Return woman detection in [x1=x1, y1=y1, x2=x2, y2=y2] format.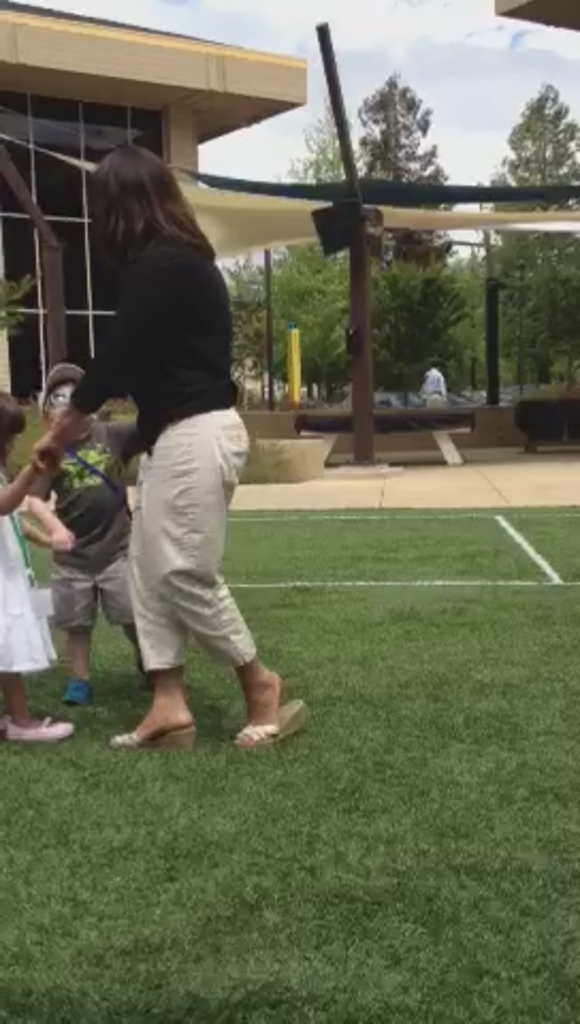
[x1=62, y1=149, x2=277, y2=770].
